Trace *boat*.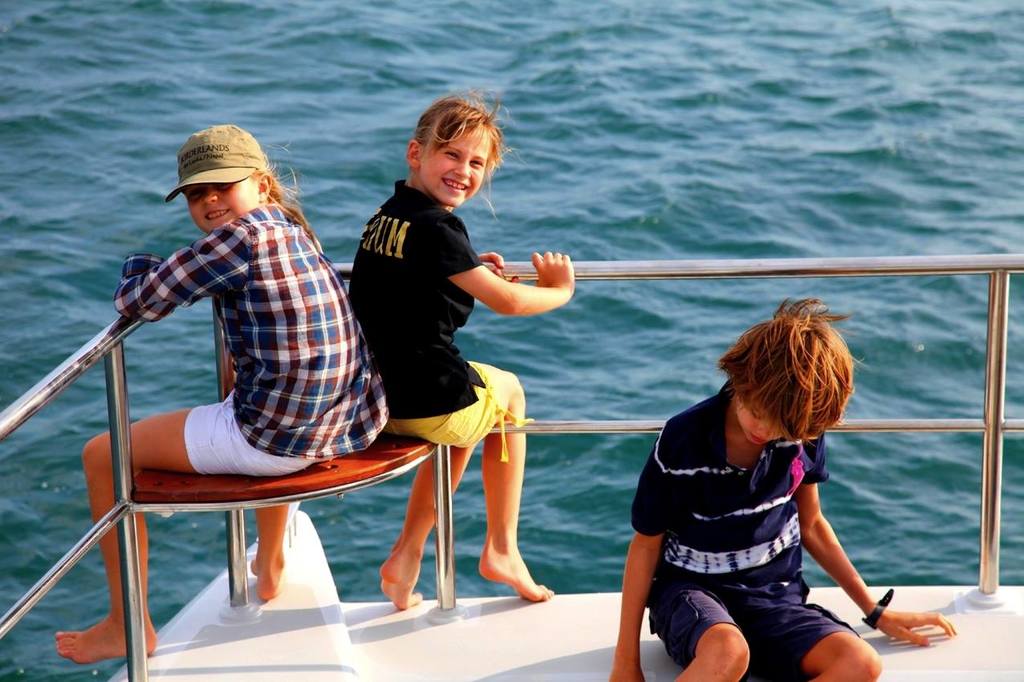
Traced to Rect(0, 251, 1023, 681).
